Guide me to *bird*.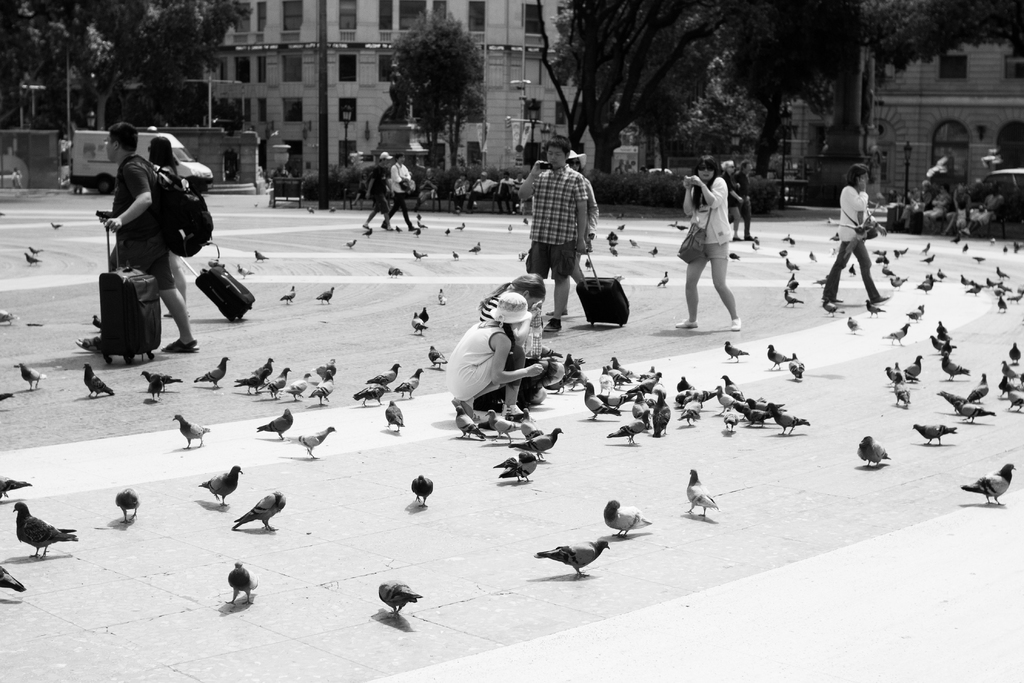
Guidance: <bbox>252, 248, 271, 263</bbox>.
